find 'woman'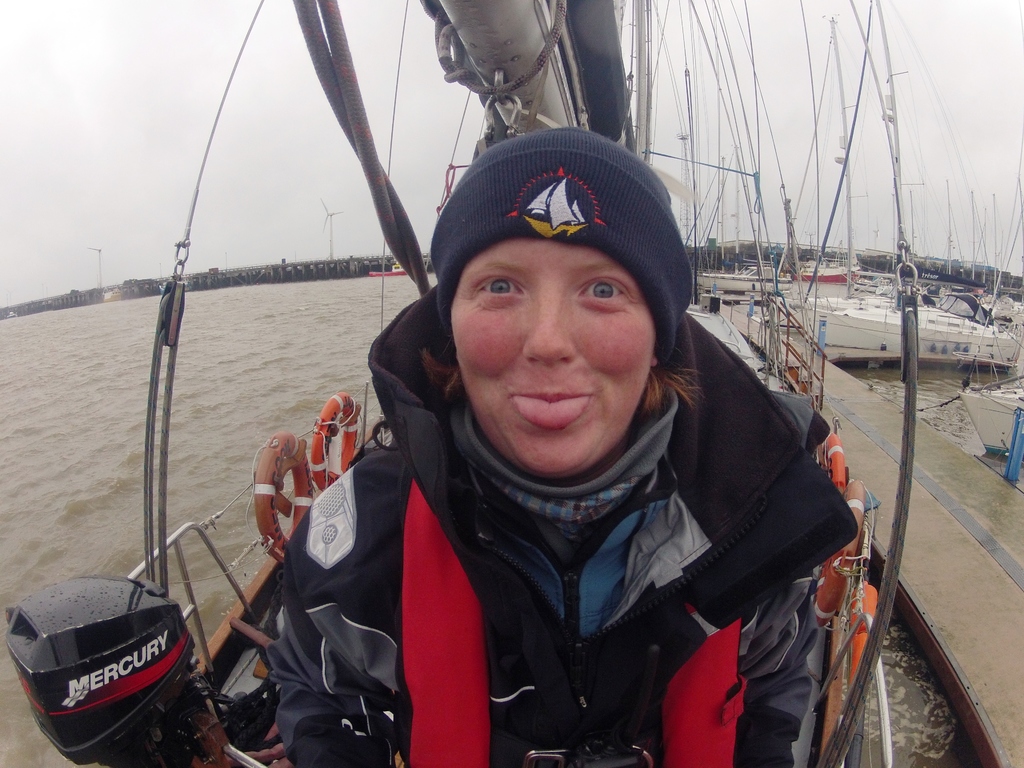
[x1=260, y1=123, x2=867, y2=767]
